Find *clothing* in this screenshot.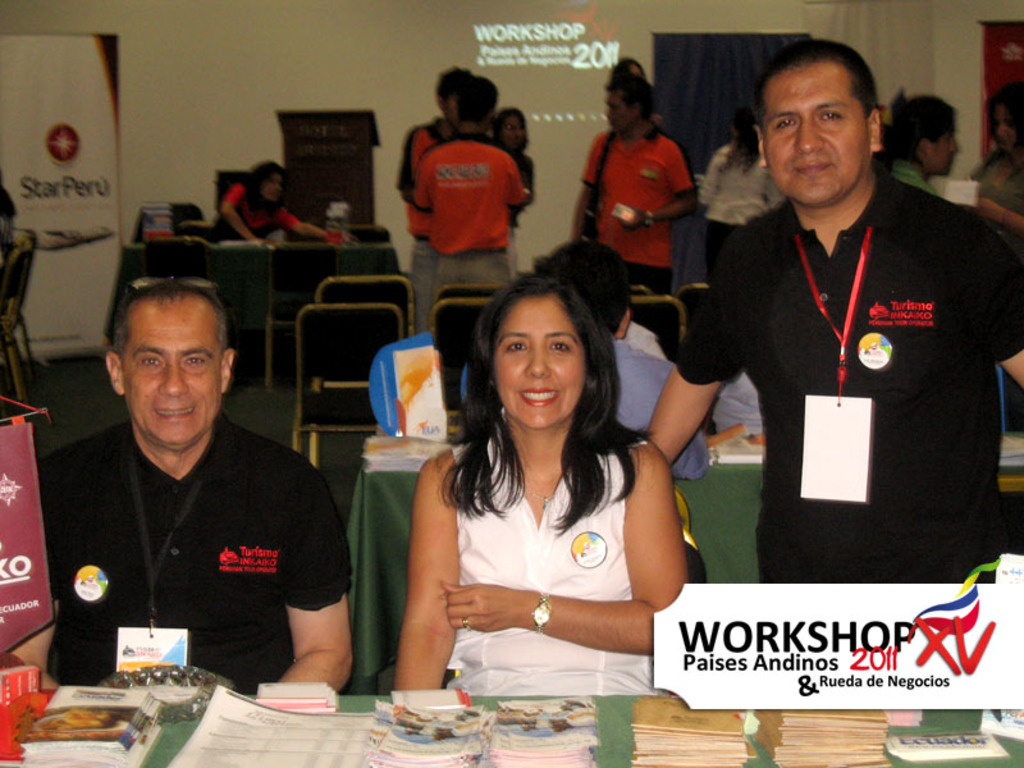
The bounding box for *clothing* is 972/147/1023/241.
